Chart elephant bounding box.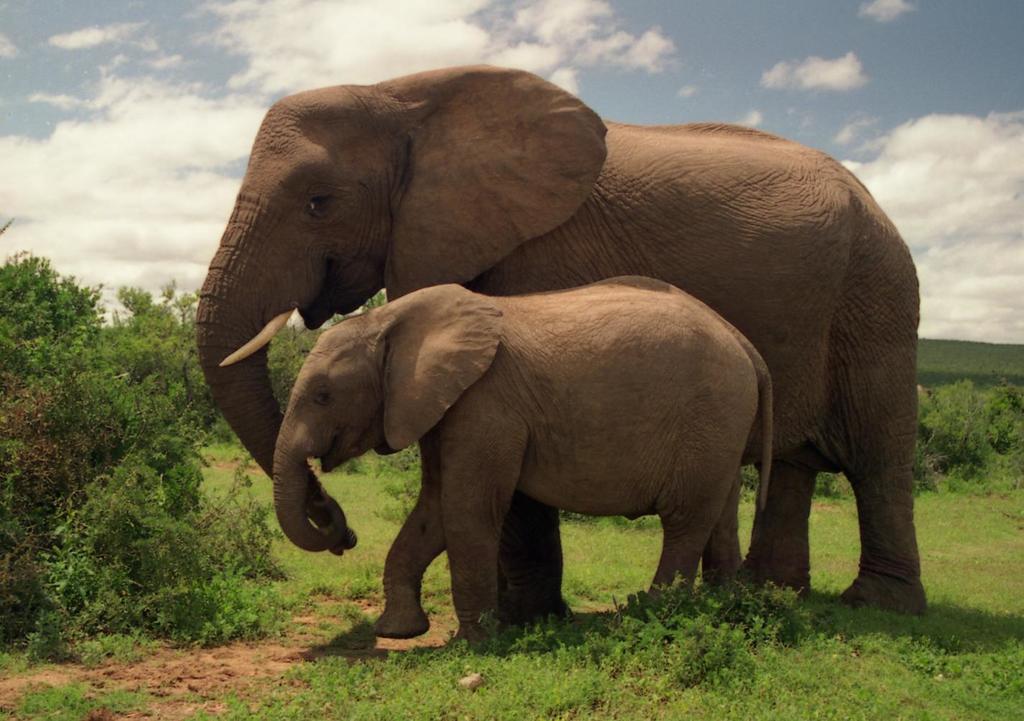
Charted: bbox=(272, 273, 775, 645).
